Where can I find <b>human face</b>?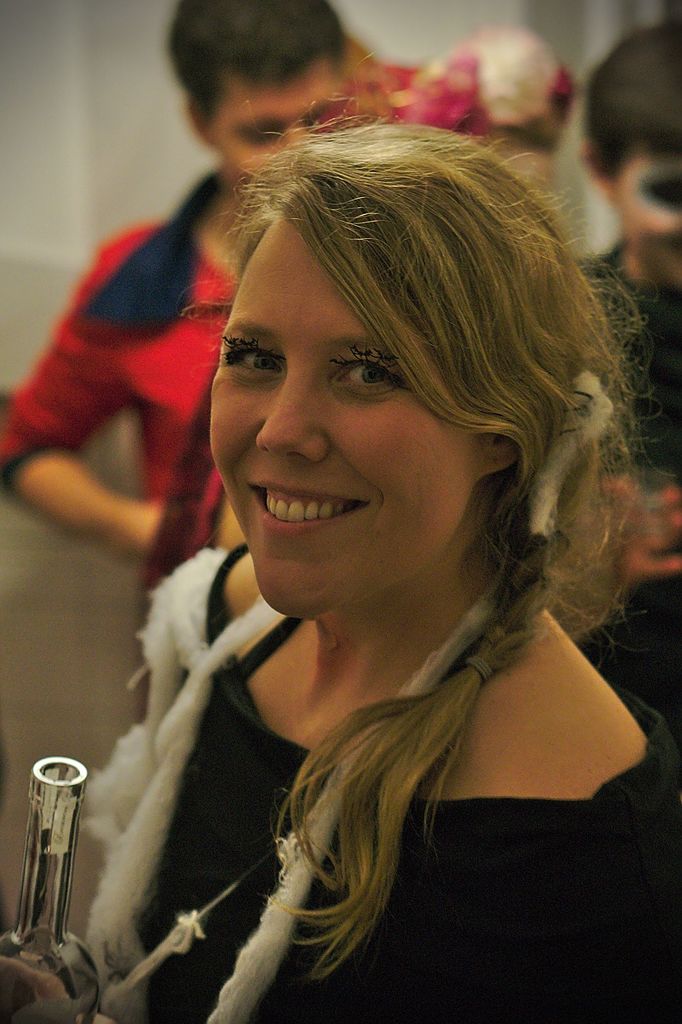
You can find it at {"left": 617, "top": 154, "right": 681, "bottom": 294}.
